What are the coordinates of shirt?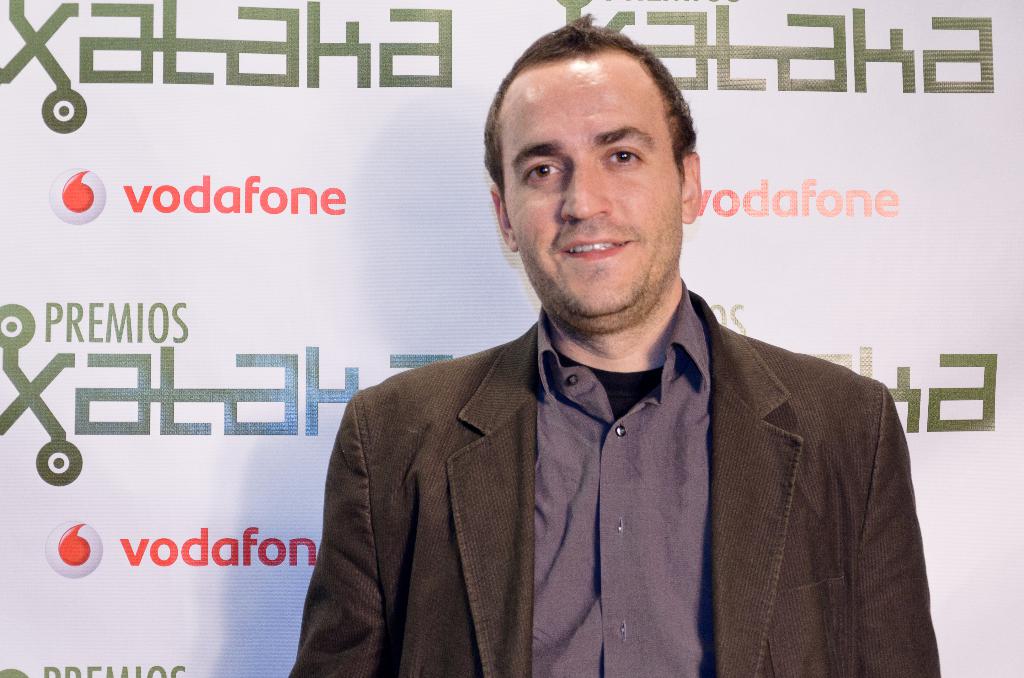
(538, 280, 710, 677).
